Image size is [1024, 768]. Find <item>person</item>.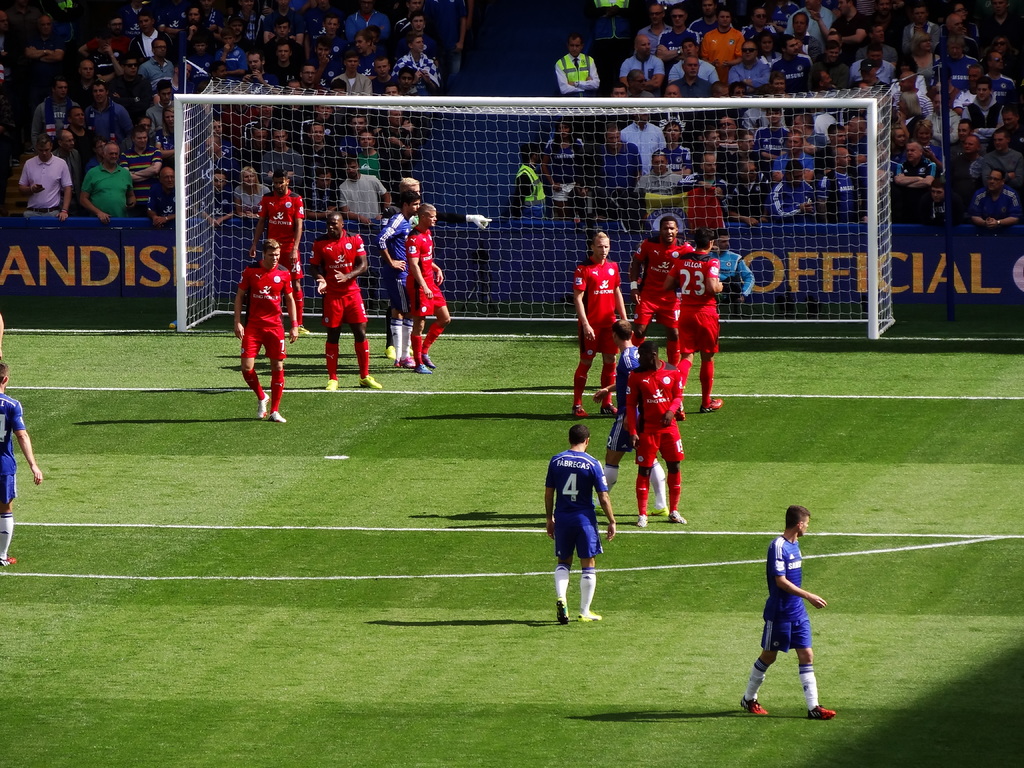
pyautogui.locateOnScreen(766, 151, 812, 221).
